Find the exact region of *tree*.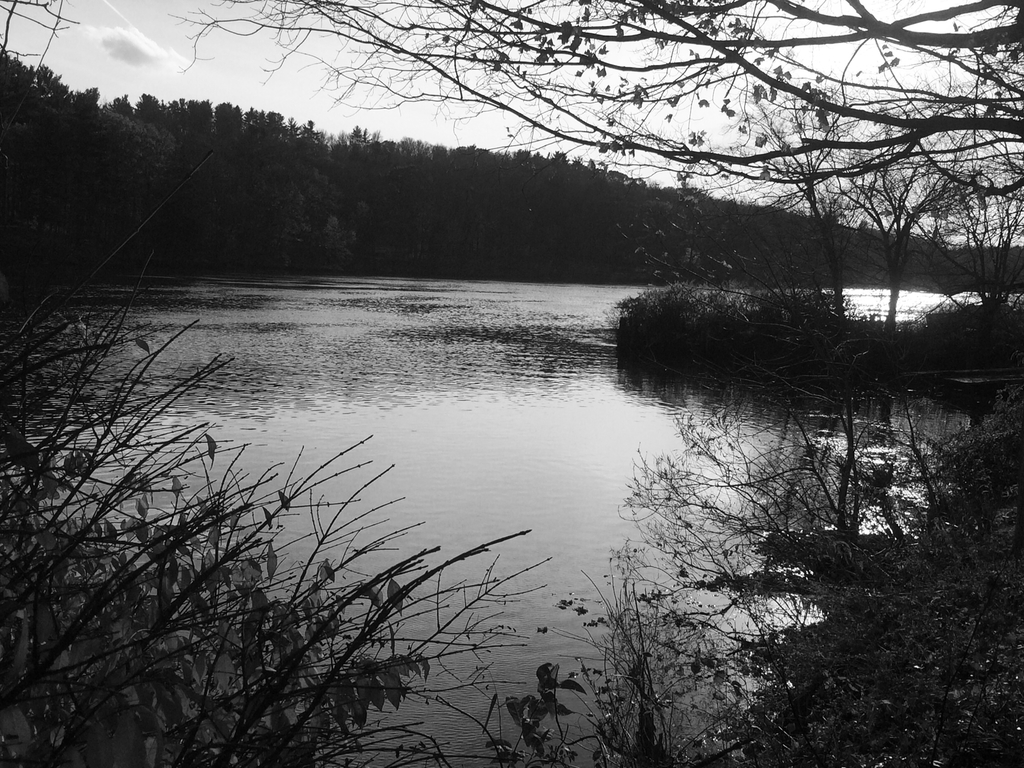
Exact region: bbox(614, 77, 1023, 339).
